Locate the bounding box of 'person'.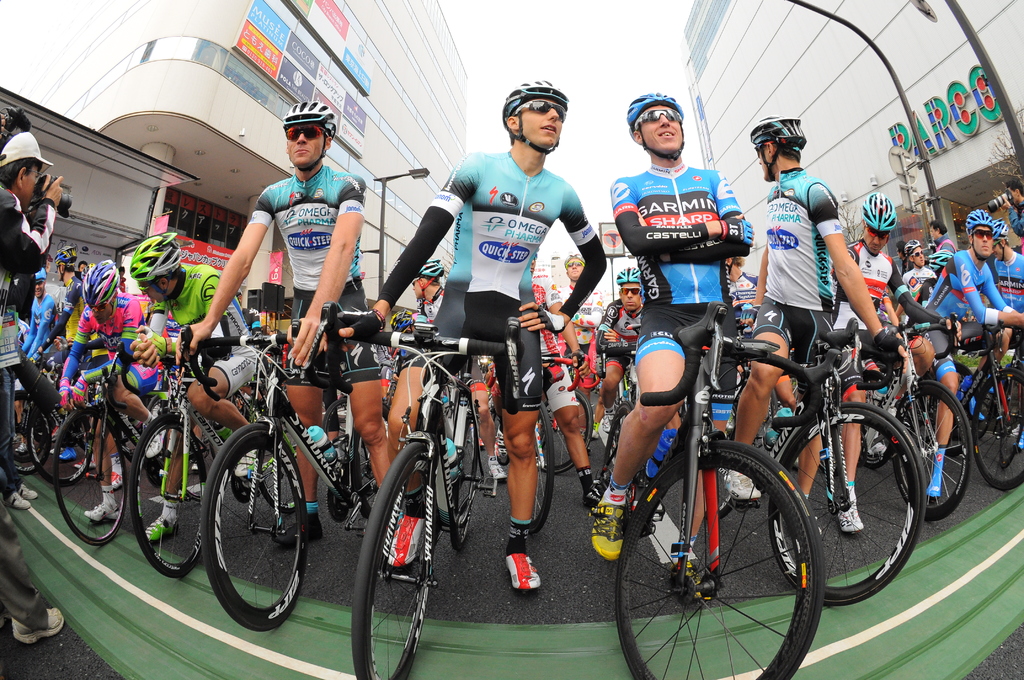
Bounding box: 563/90/764/553.
